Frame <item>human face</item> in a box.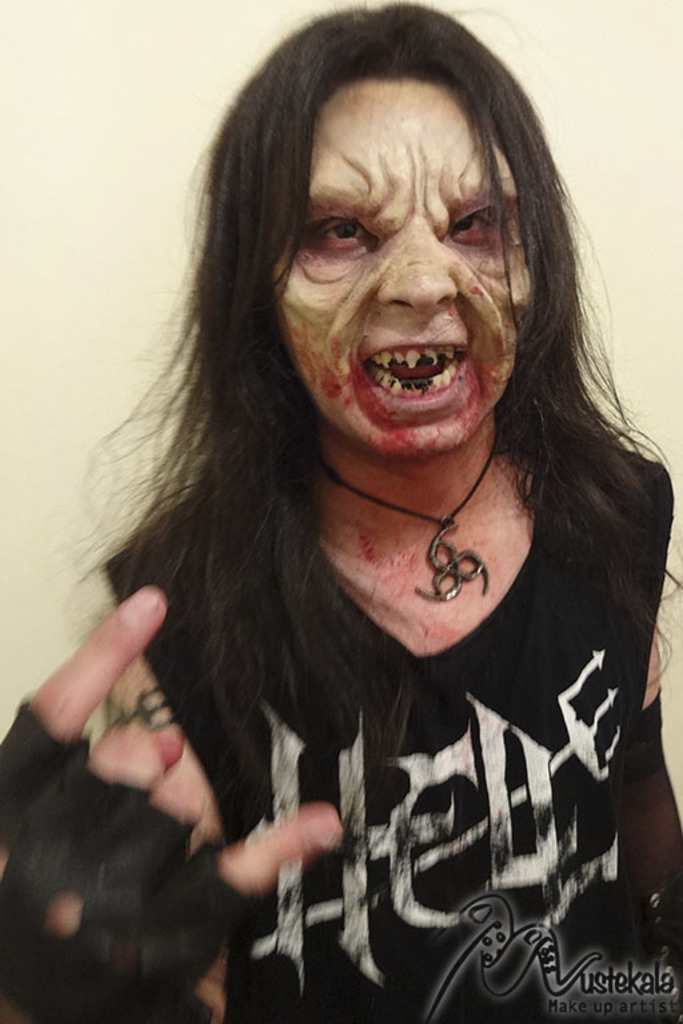
locate(277, 72, 535, 447).
